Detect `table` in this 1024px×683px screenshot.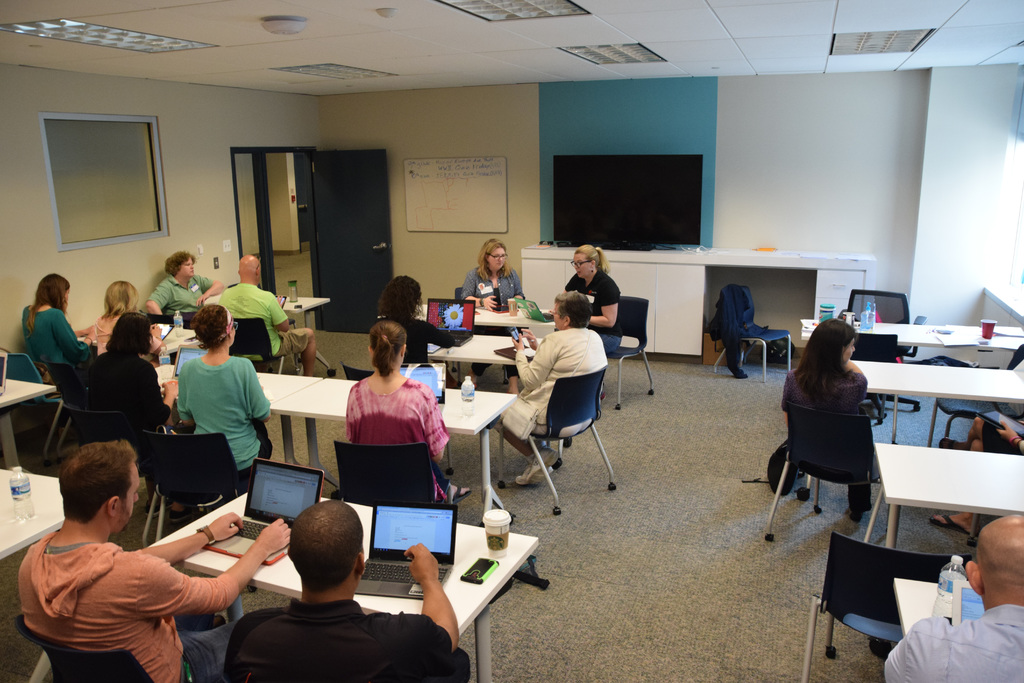
Detection: {"x1": 255, "y1": 369, "x2": 323, "y2": 468}.
